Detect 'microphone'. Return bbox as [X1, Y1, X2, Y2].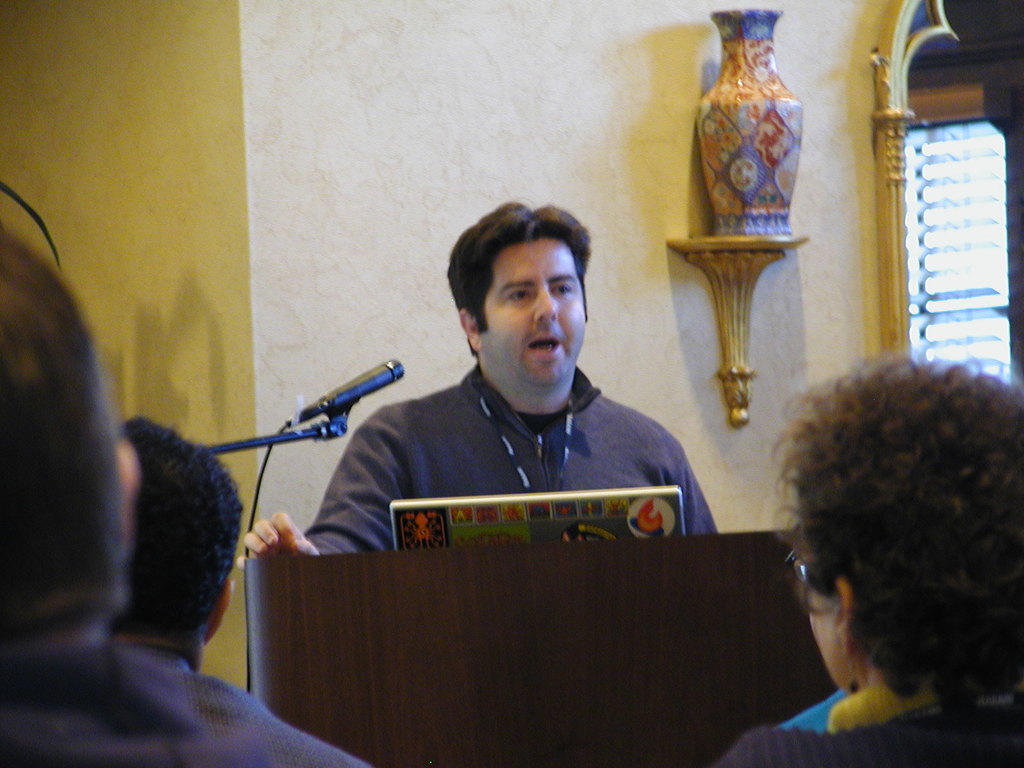
[271, 360, 398, 445].
